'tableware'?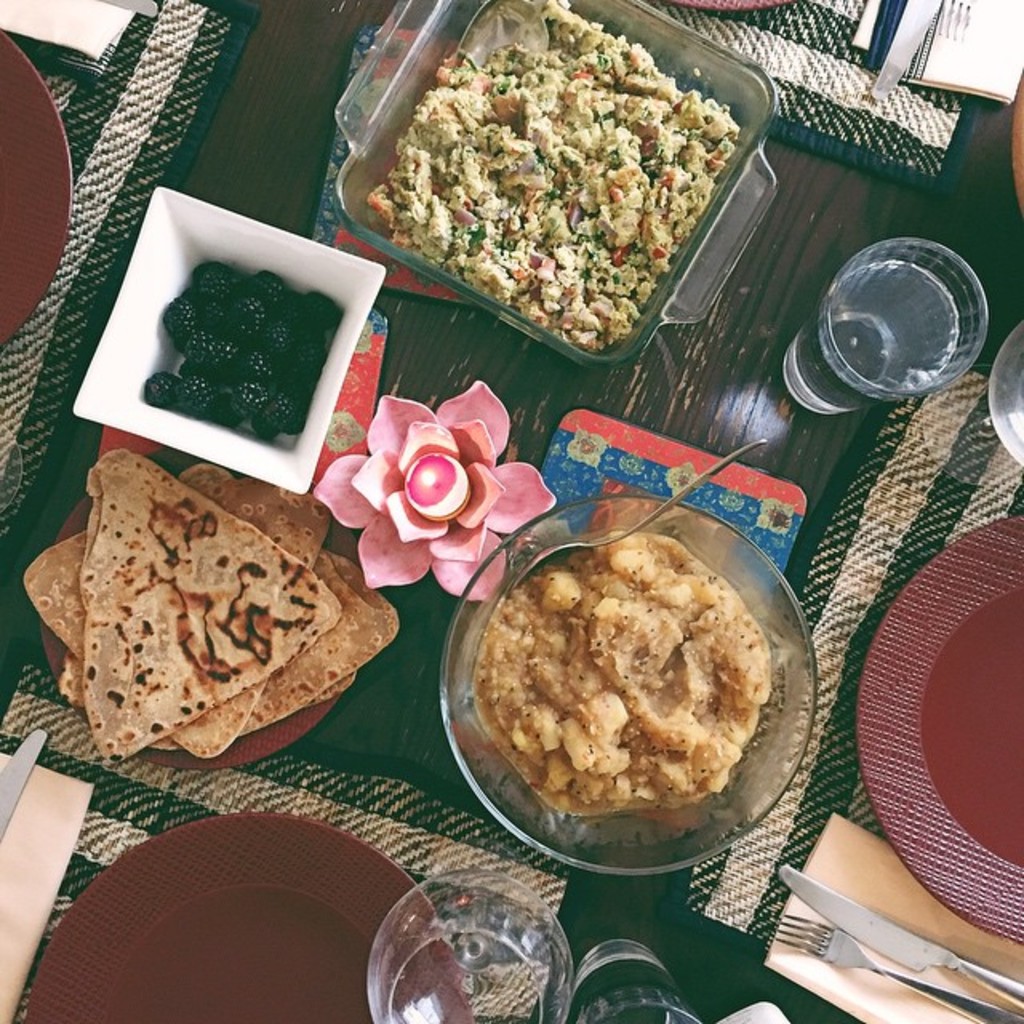
pyautogui.locateOnScreen(440, 490, 818, 880)
